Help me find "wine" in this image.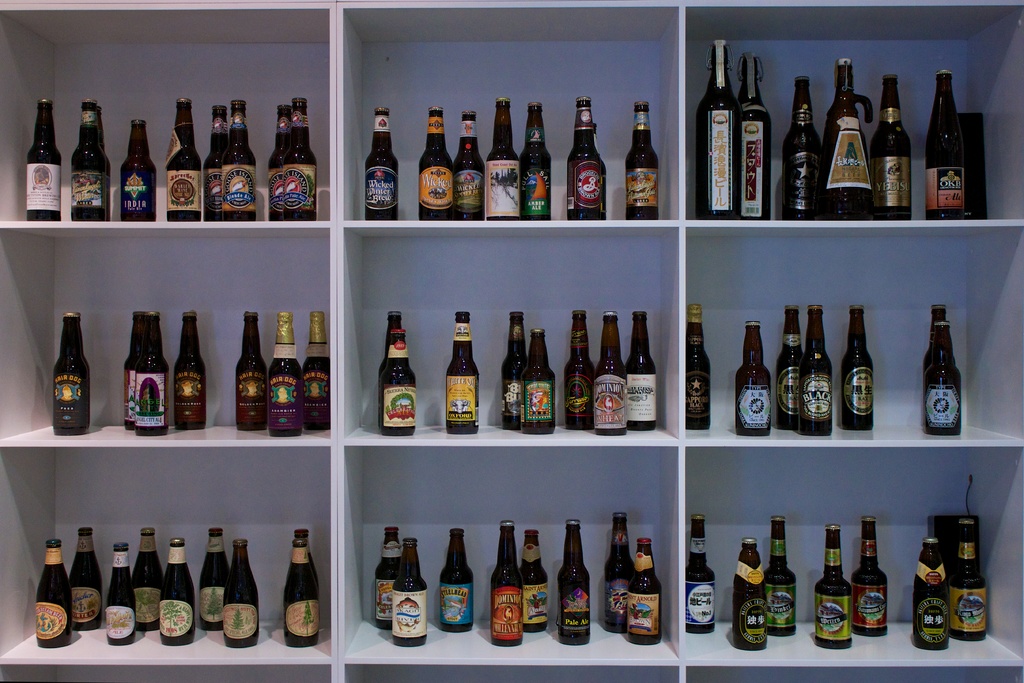
Found it: (849, 509, 892, 635).
